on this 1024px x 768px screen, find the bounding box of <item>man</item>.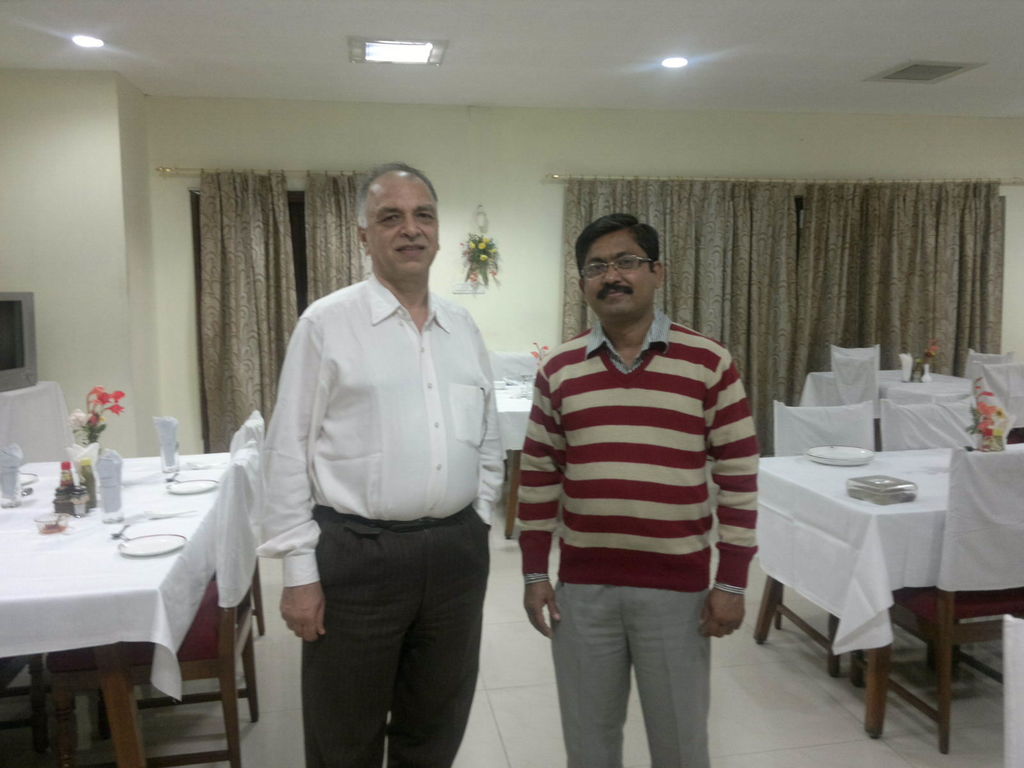
Bounding box: BBox(230, 157, 516, 754).
